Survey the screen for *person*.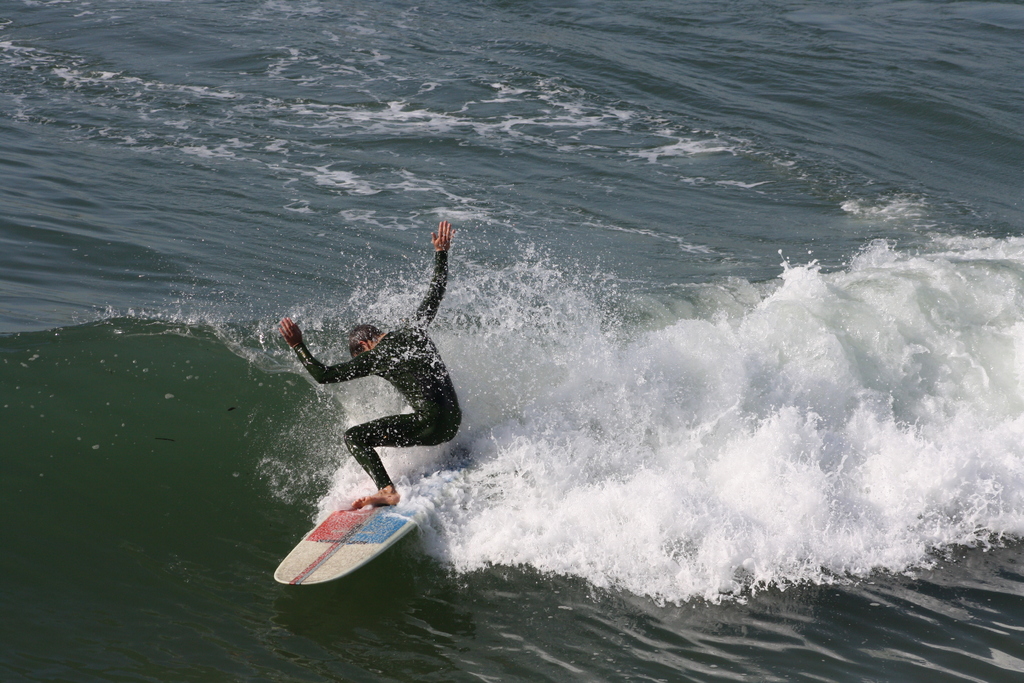
Survey found: [left=300, top=182, right=467, bottom=573].
